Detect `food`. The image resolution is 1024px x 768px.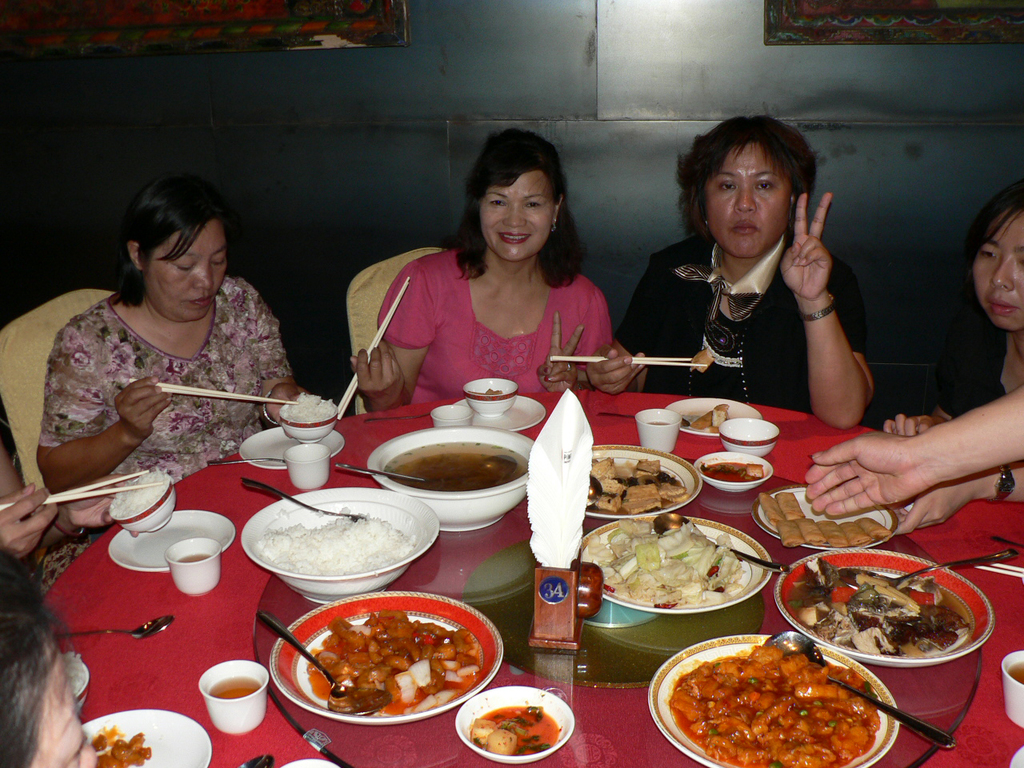
(x1=278, y1=389, x2=336, y2=426).
